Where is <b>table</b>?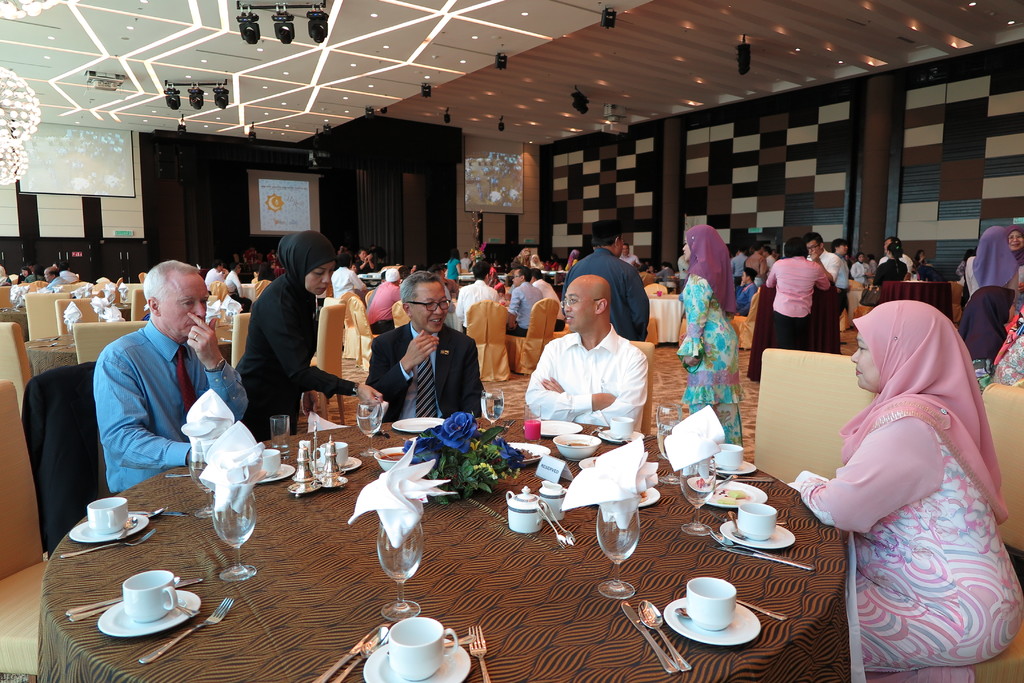
[879,281,966,327].
